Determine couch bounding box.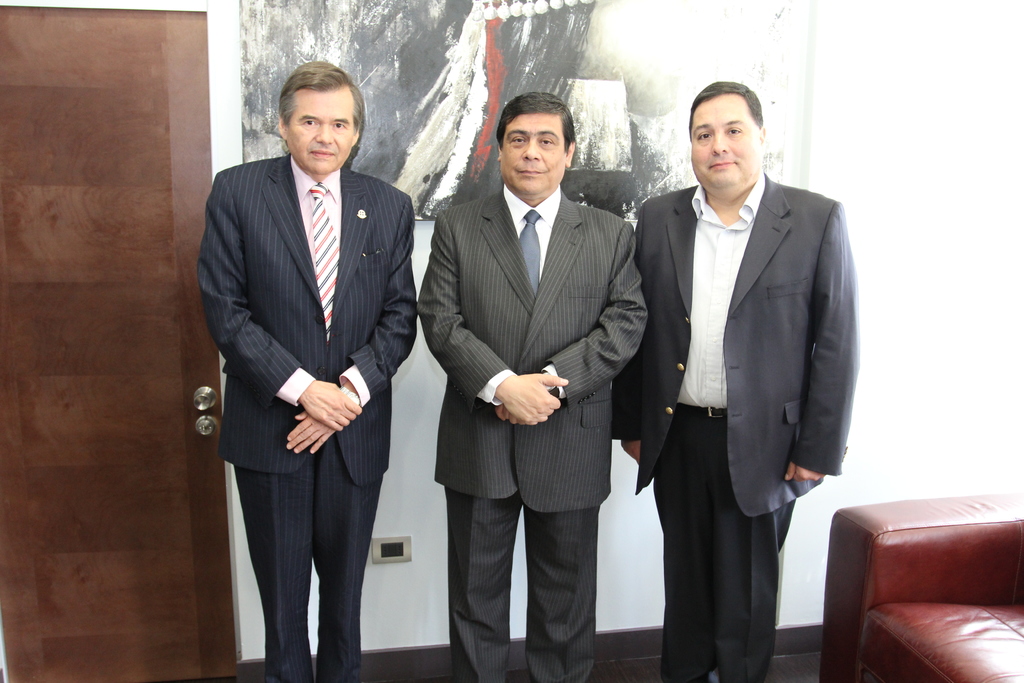
Determined: (left=835, top=476, right=1023, bottom=673).
